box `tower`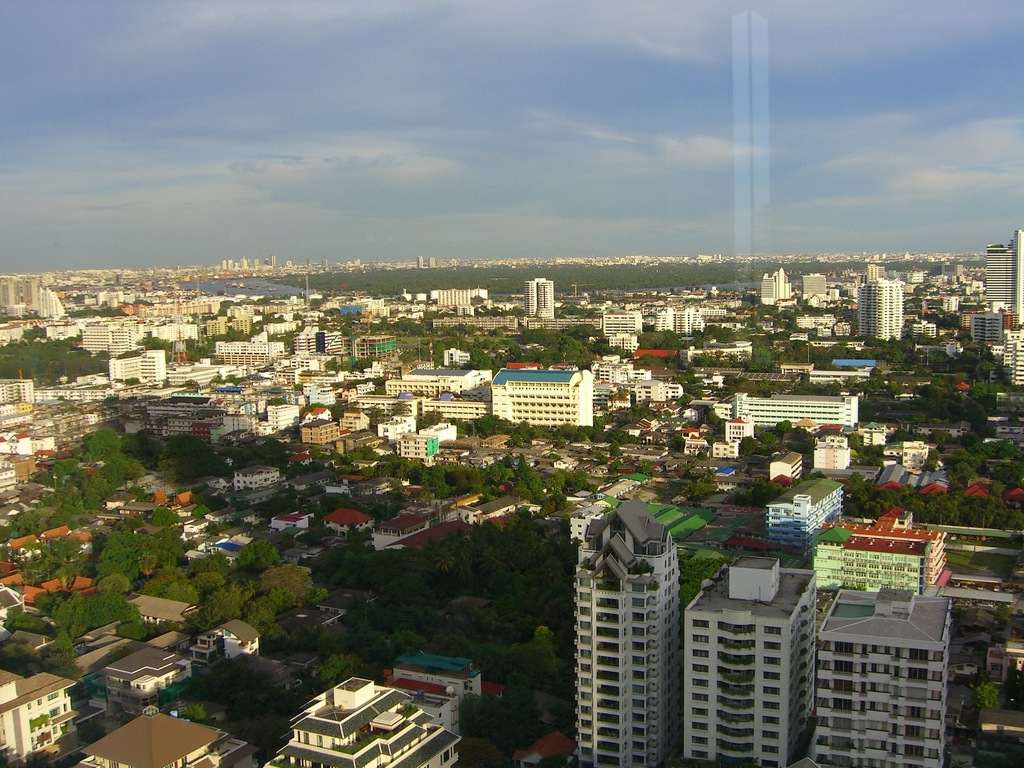
box(849, 277, 907, 337)
